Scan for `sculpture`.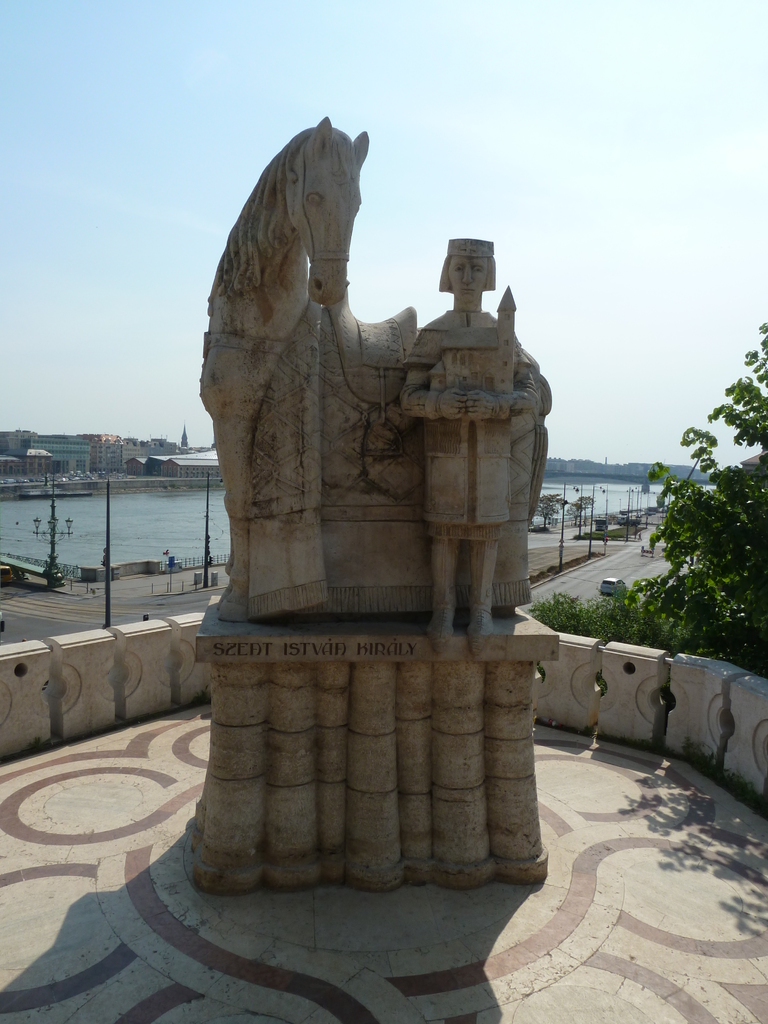
Scan result: select_region(183, 89, 568, 648).
